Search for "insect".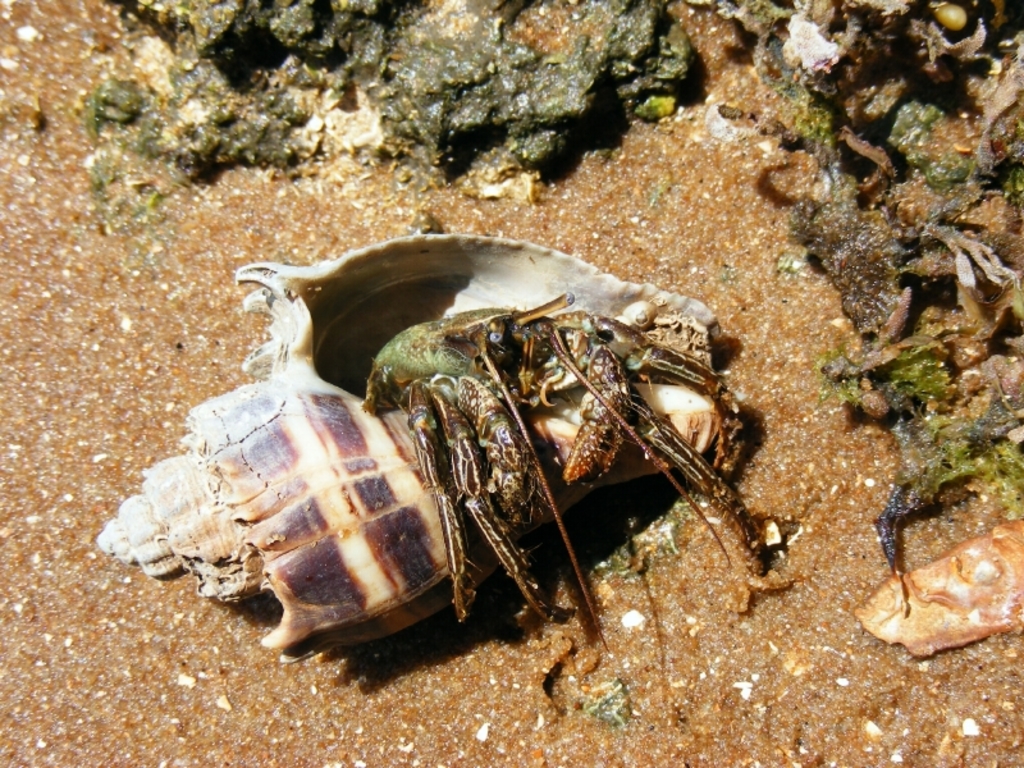
Found at (x1=356, y1=302, x2=778, y2=662).
